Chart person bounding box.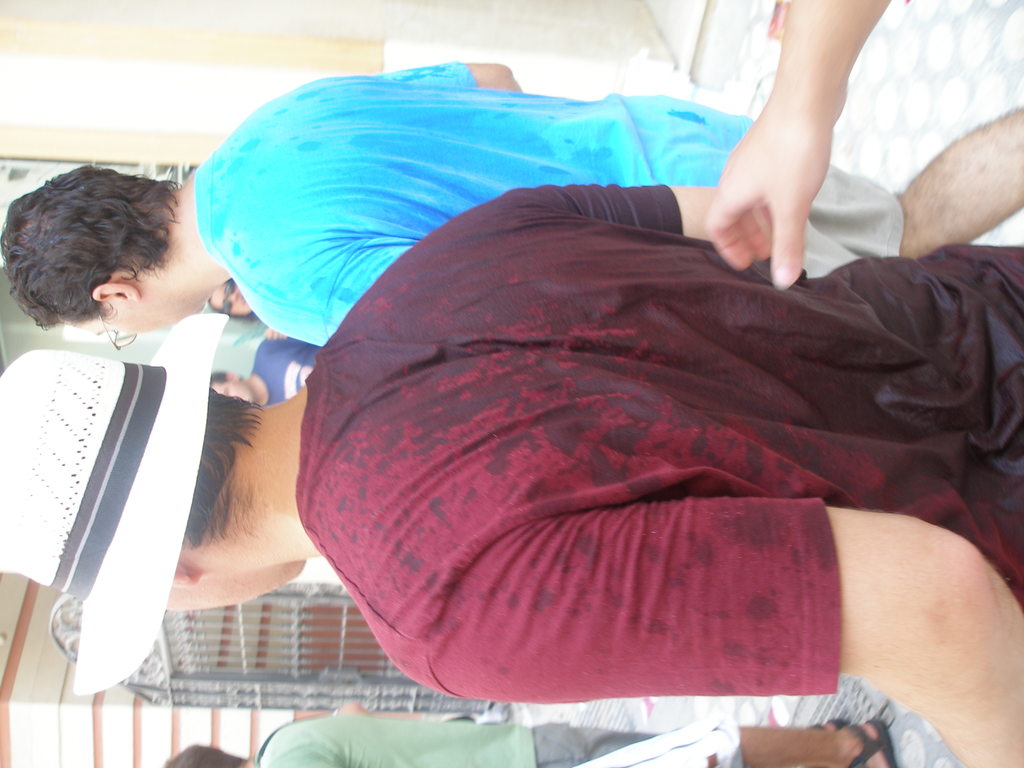
Charted: pyautogui.locateOnScreen(0, 56, 1023, 359).
